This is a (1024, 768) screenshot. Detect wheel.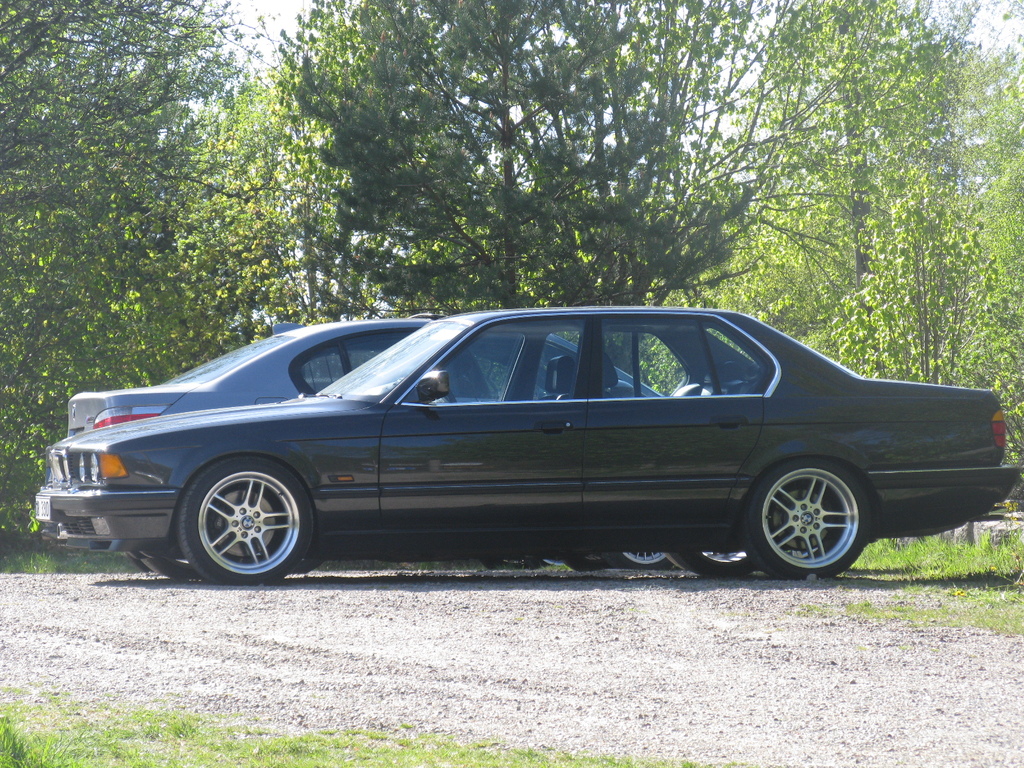
[742,459,871,579].
